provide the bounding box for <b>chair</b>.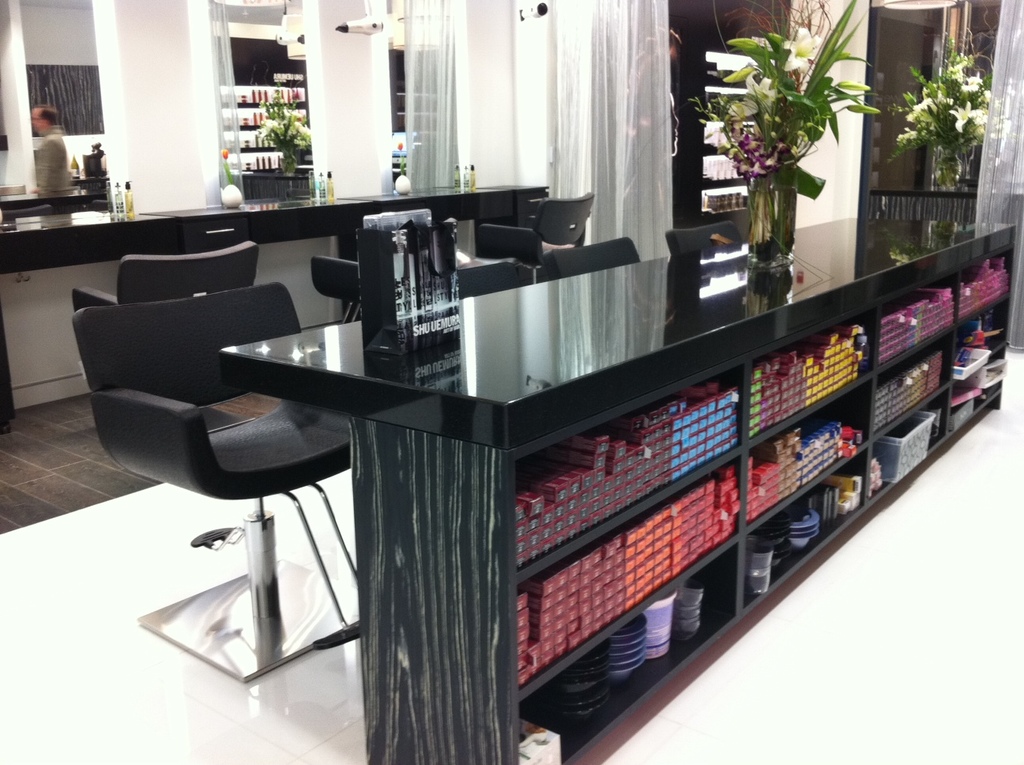
(left=551, top=232, right=646, bottom=281).
